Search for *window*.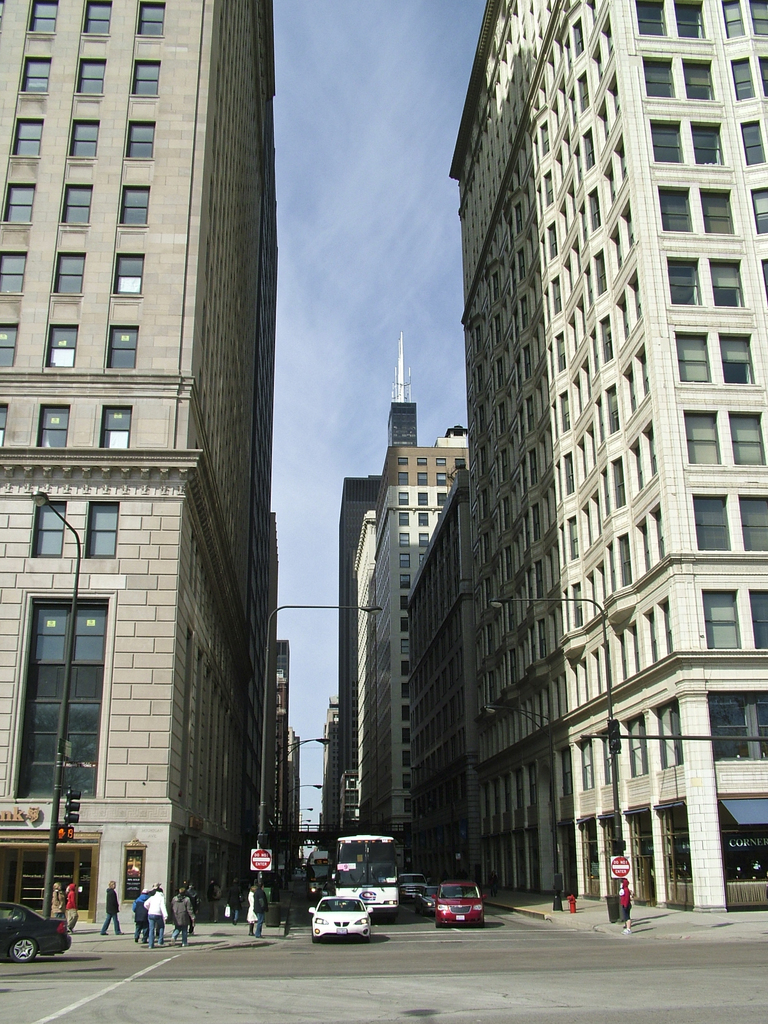
Found at (621,713,651,776).
